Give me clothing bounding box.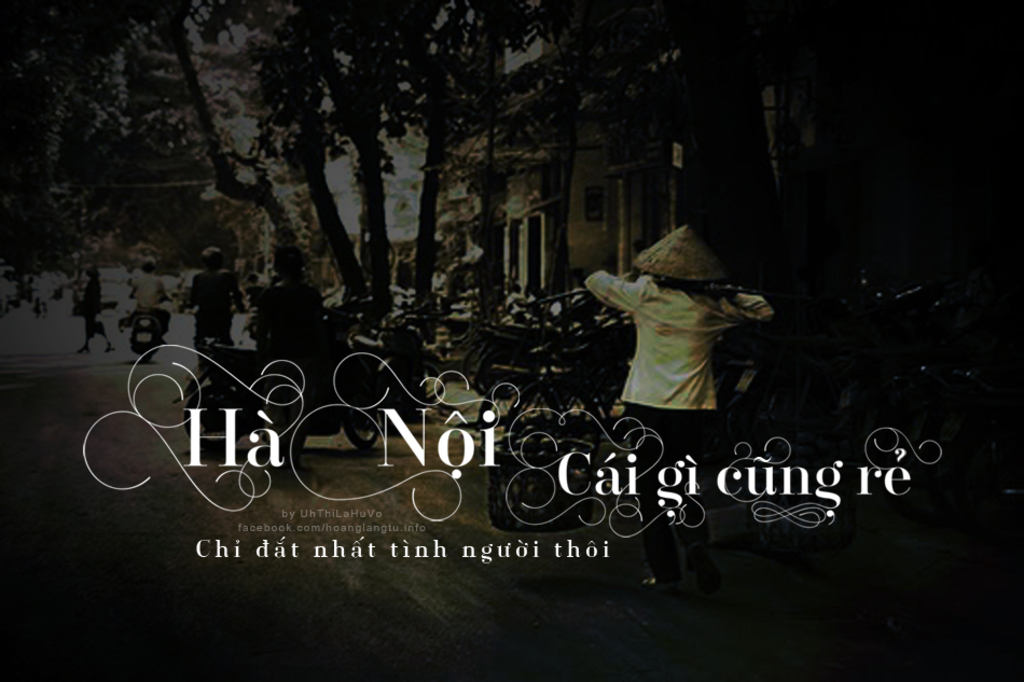
[607,251,773,423].
